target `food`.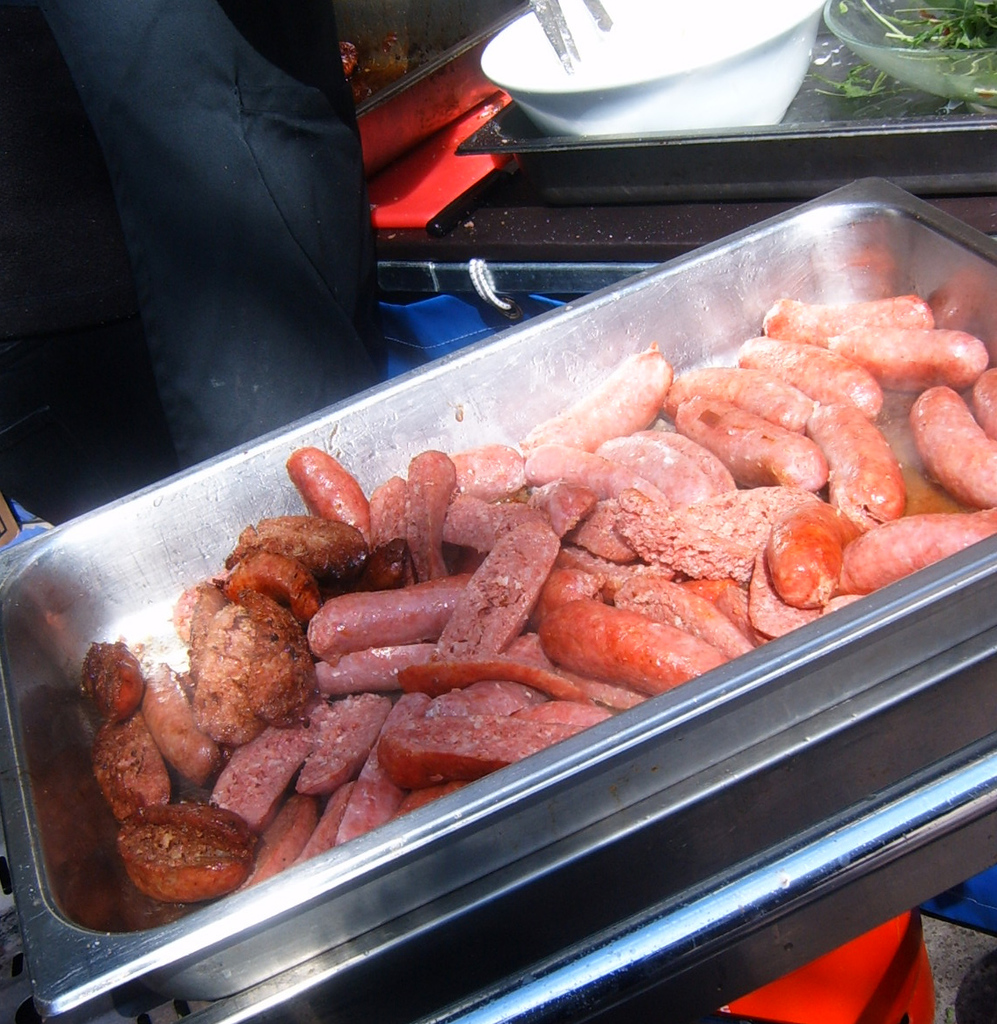
Target region: <bbox>84, 278, 996, 917</bbox>.
